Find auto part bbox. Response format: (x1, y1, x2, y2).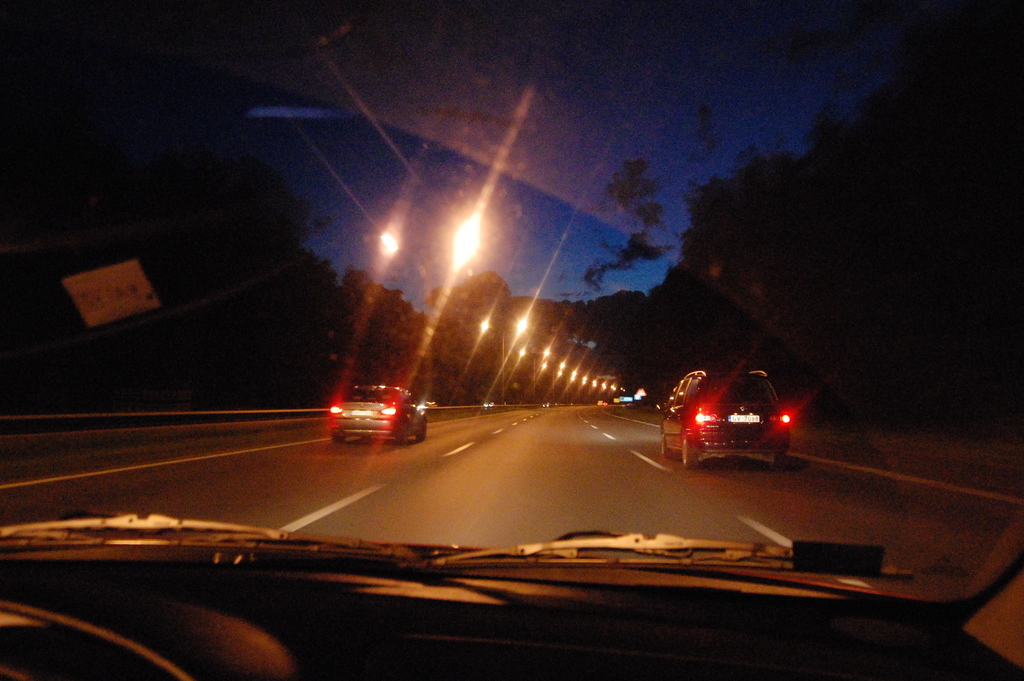
(332, 381, 429, 451).
